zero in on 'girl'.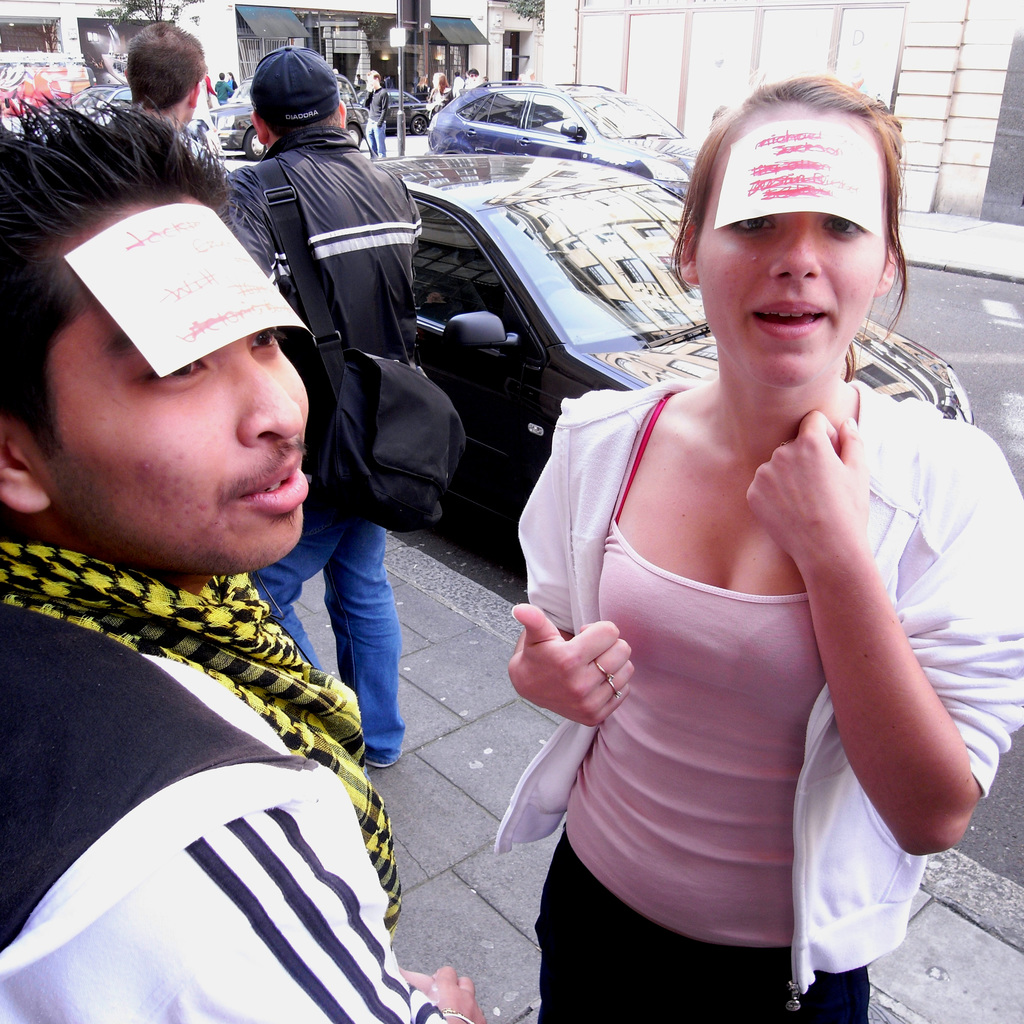
Zeroed in: crop(492, 72, 1023, 1023).
